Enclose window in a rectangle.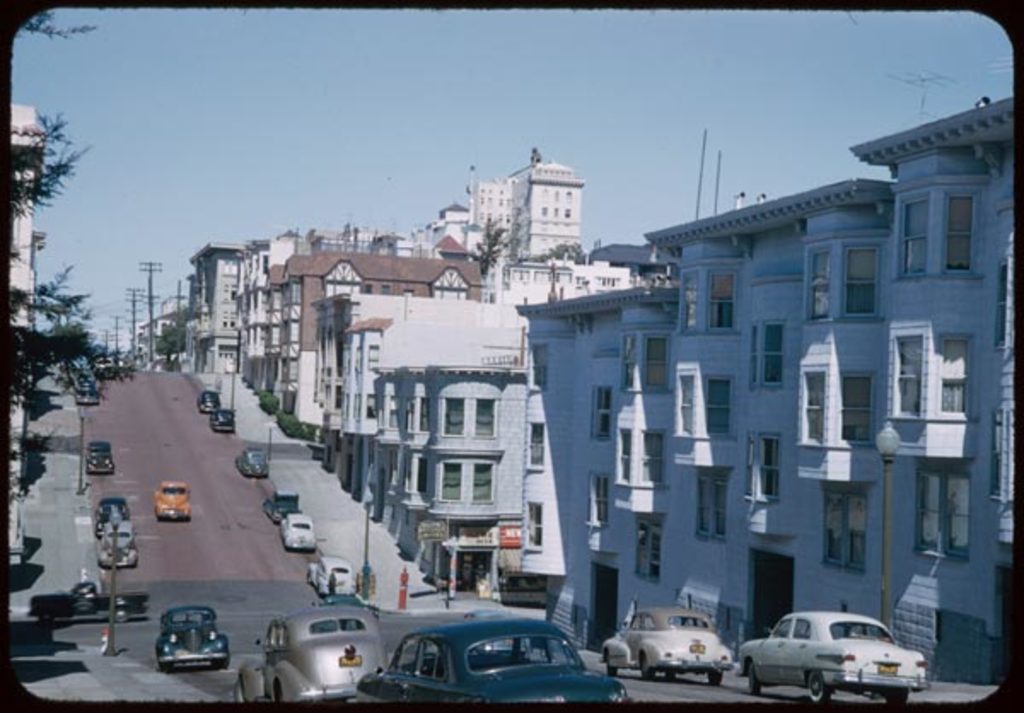
left=444, top=467, right=459, bottom=501.
